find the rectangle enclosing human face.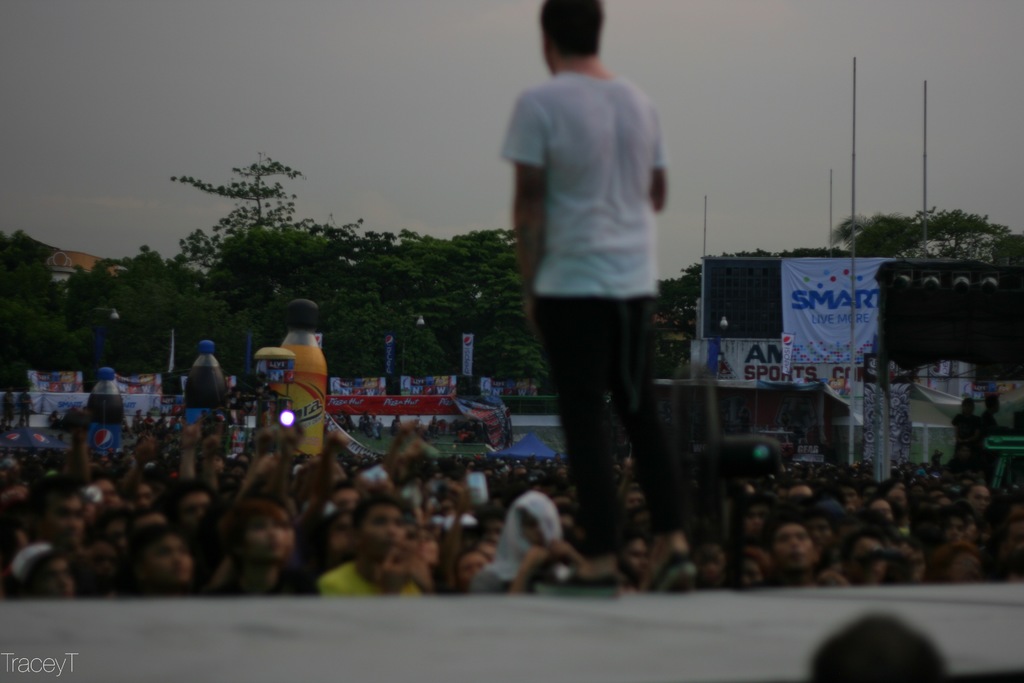
box(872, 501, 893, 521).
